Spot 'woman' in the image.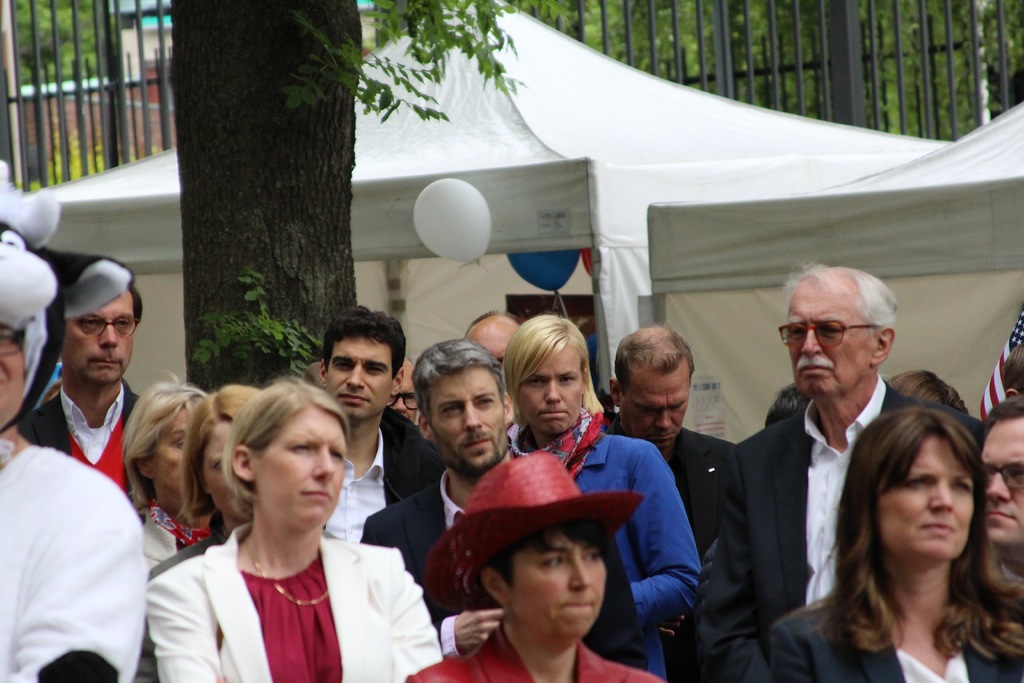
'woman' found at pyautogui.locateOnScreen(145, 375, 442, 682).
